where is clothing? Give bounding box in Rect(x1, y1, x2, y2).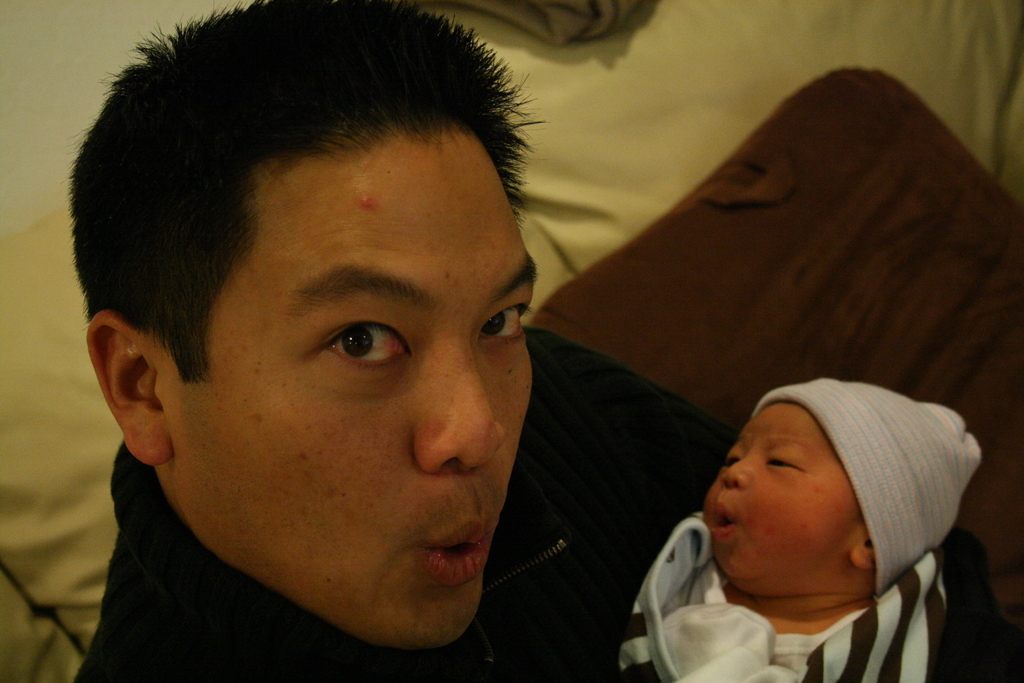
Rect(653, 404, 1007, 679).
